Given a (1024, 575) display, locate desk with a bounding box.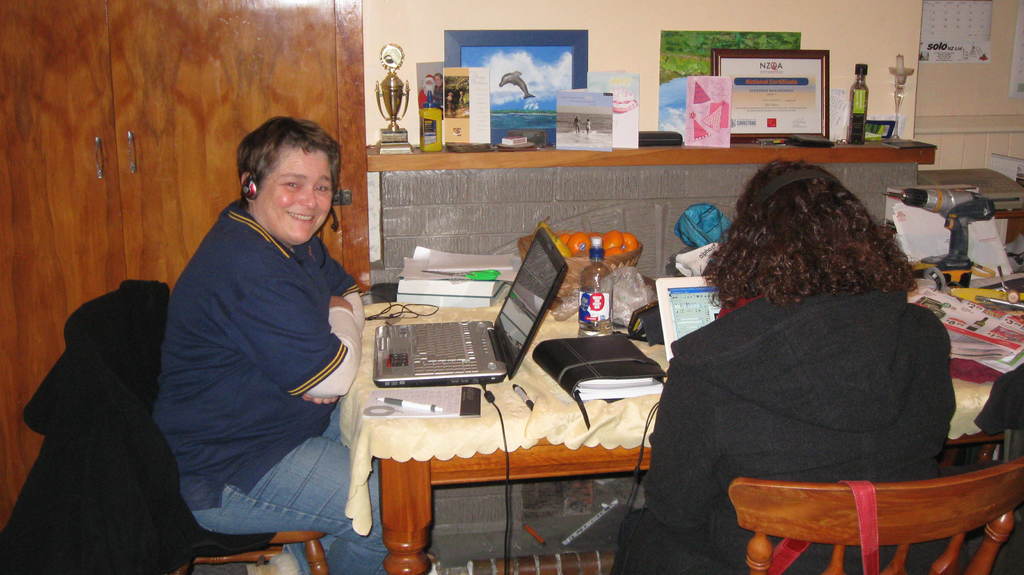
Located: crop(335, 291, 612, 566).
